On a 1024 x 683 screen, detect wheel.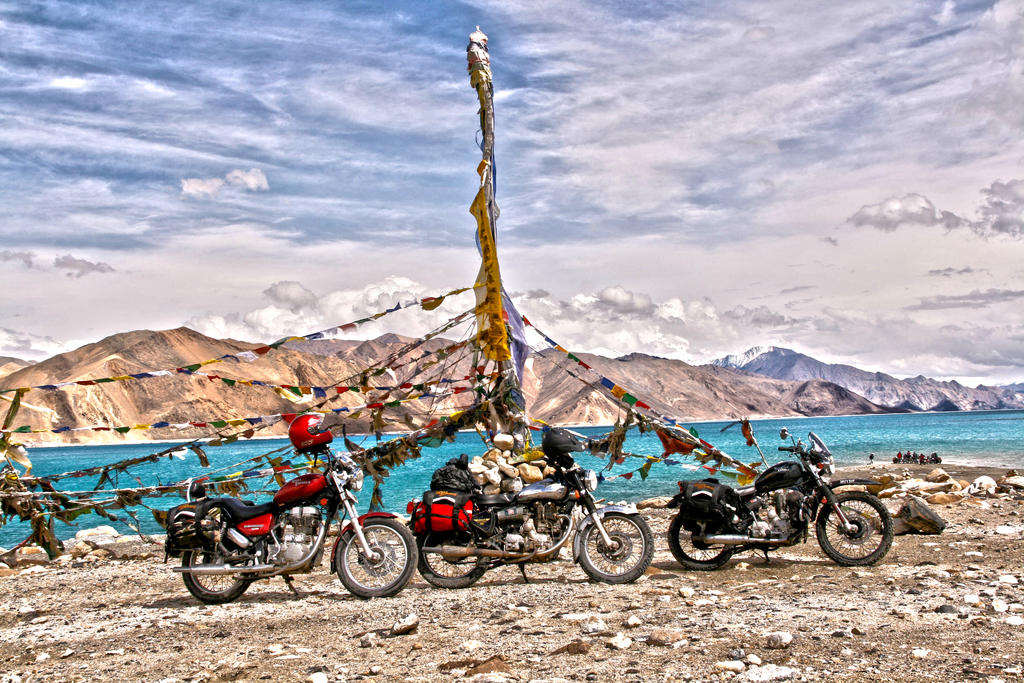
Rect(179, 549, 259, 604).
